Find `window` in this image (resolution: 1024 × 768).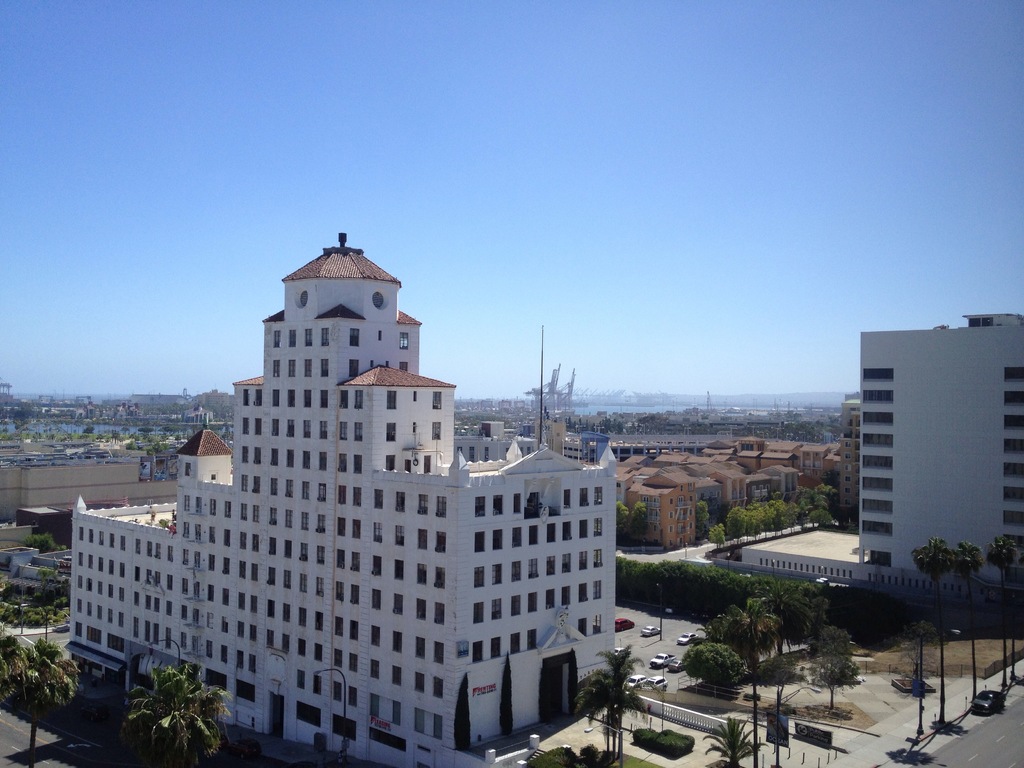
region(511, 563, 521, 579).
